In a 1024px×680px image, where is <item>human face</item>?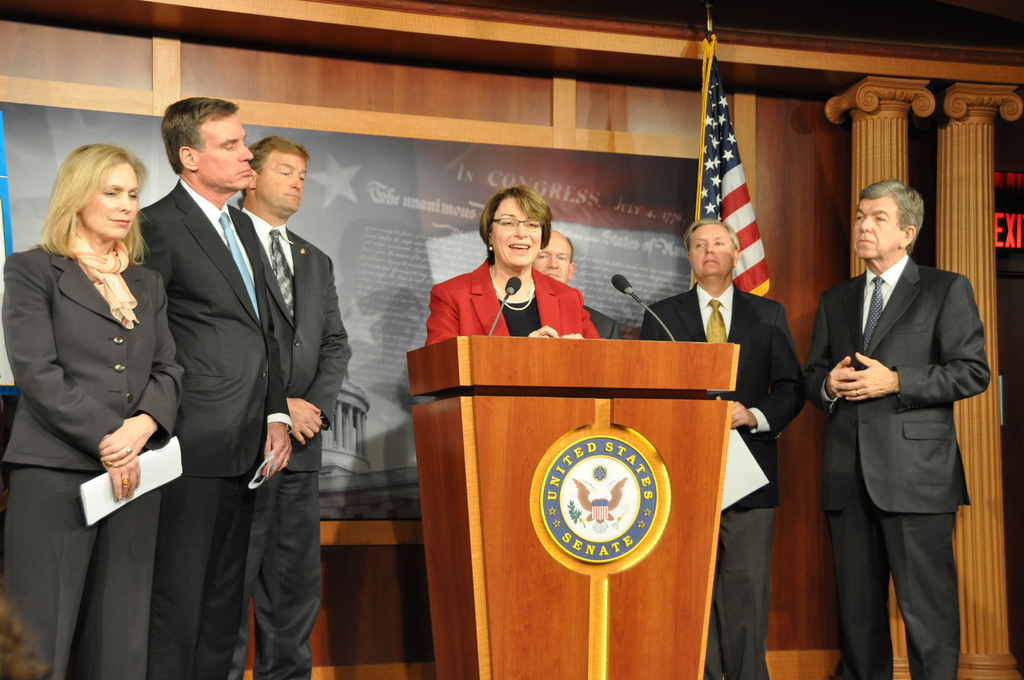
{"x1": 492, "y1": 198, "x2": 542, "y2": 268}.
